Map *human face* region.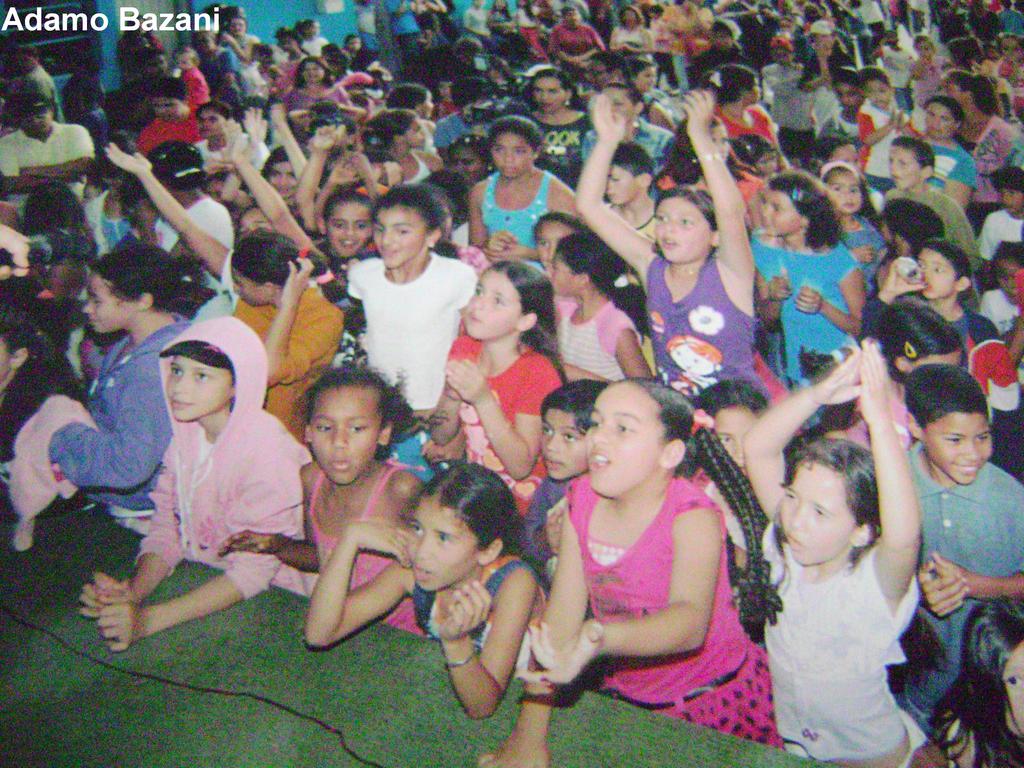
Mapped to {"x1": 80, "y1": 273, "x2": 140, "y2": 332}.
